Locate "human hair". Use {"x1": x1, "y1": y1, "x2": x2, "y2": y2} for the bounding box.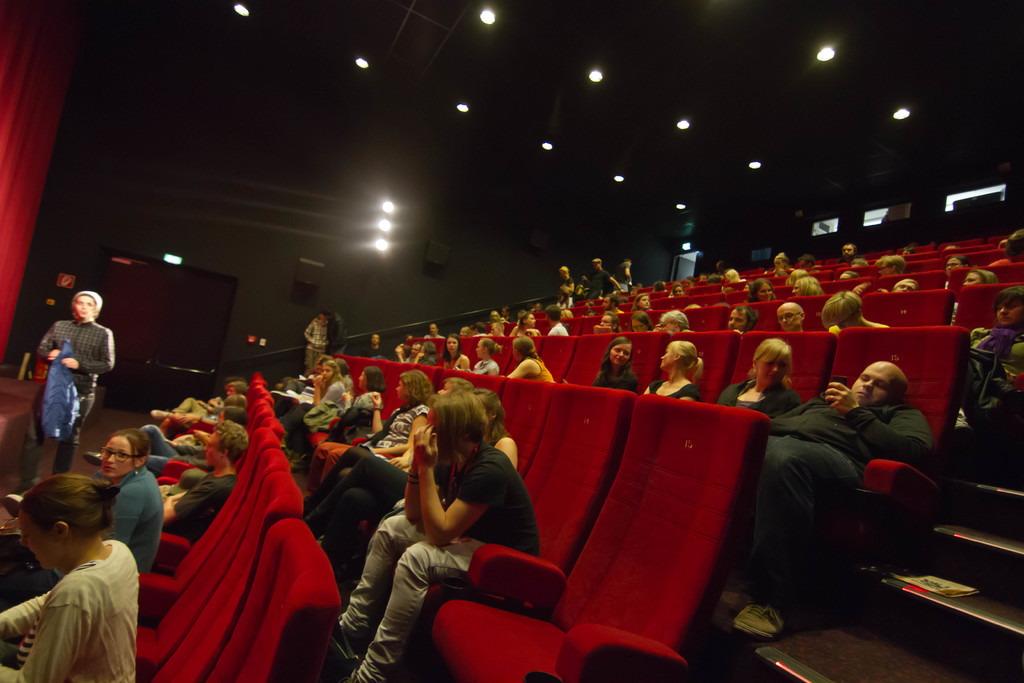
{"x1": 401, "y1": 345, "x2": 411, "y2": 361}.
